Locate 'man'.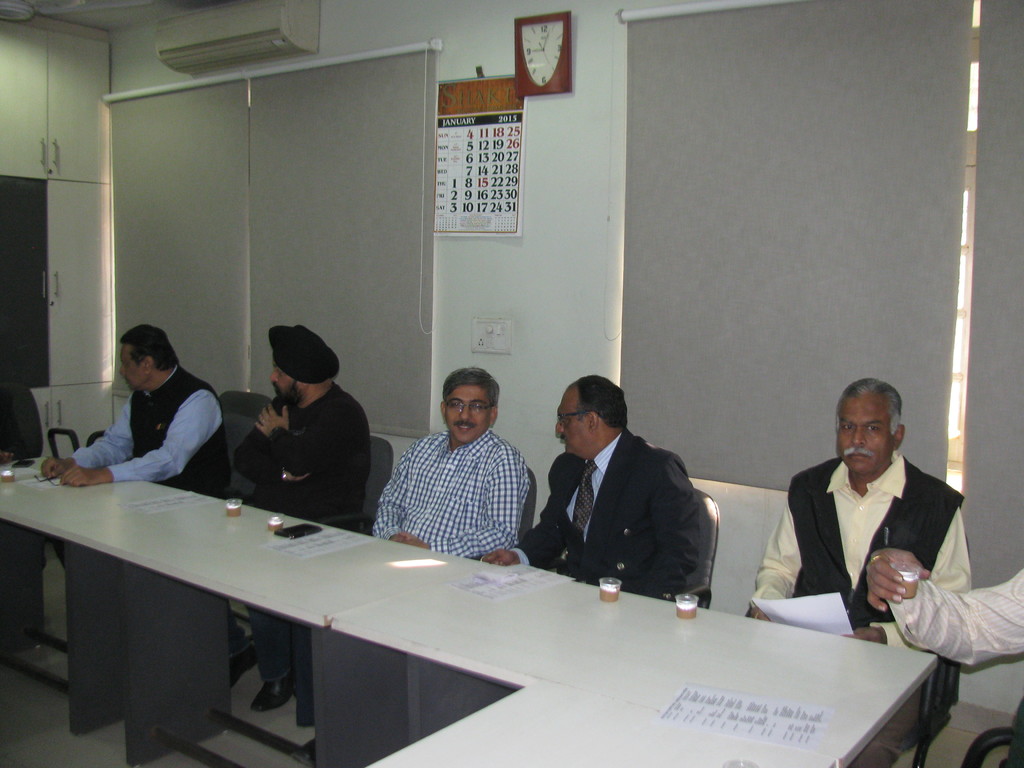
Bounding box: BBox(212, 324, 387, 525).
